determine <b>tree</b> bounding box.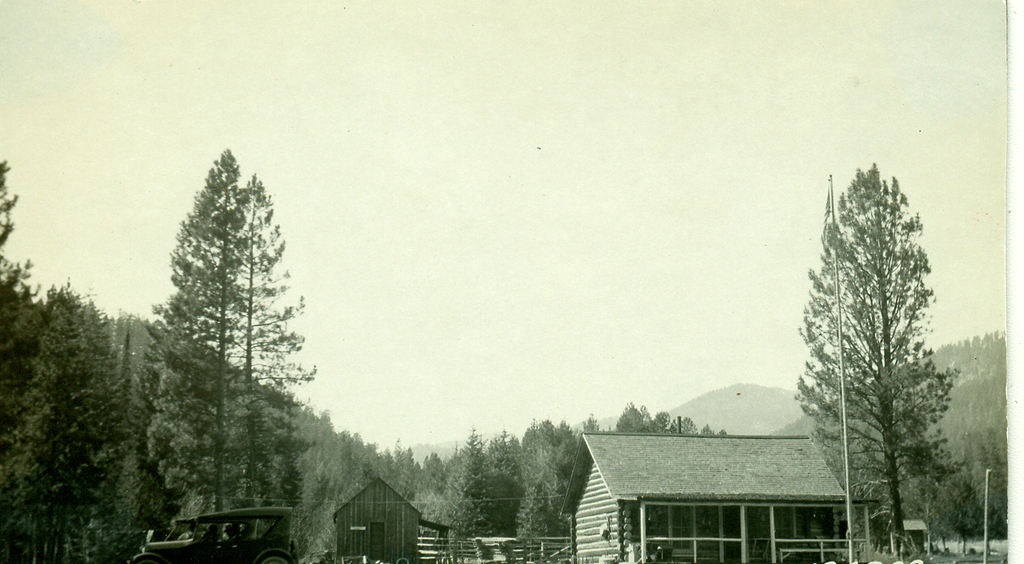
Determined: x1=556 y1=418 x2=569 y2=483.
